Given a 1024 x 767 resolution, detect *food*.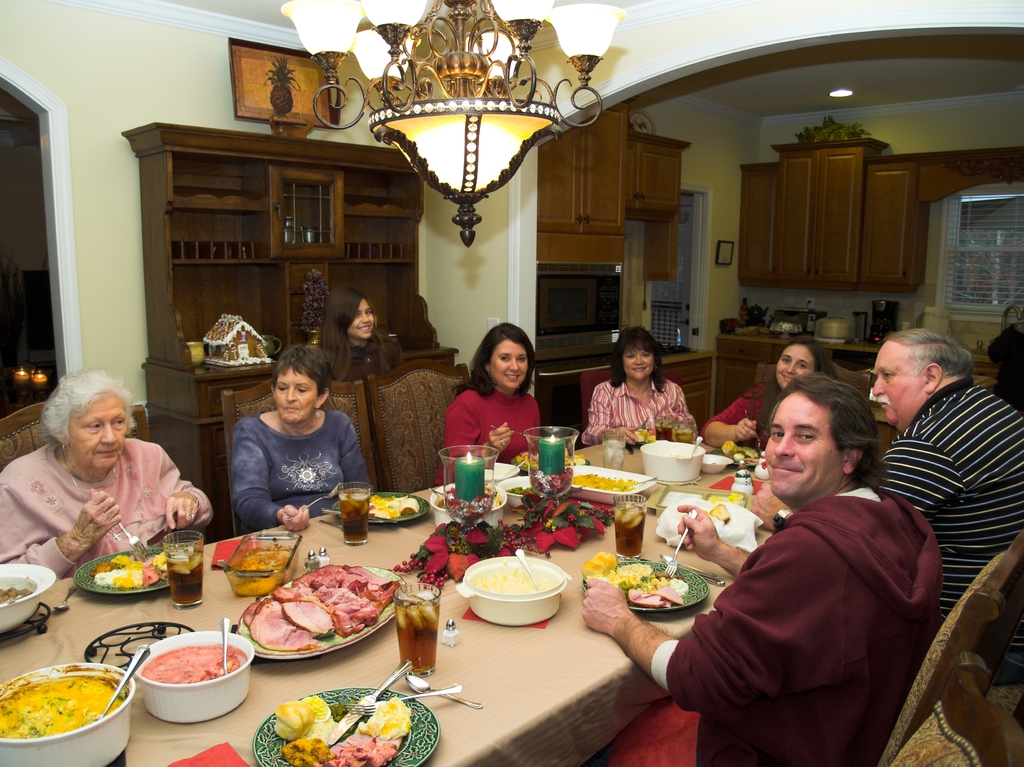
detection(344, 488, 365, 512).
